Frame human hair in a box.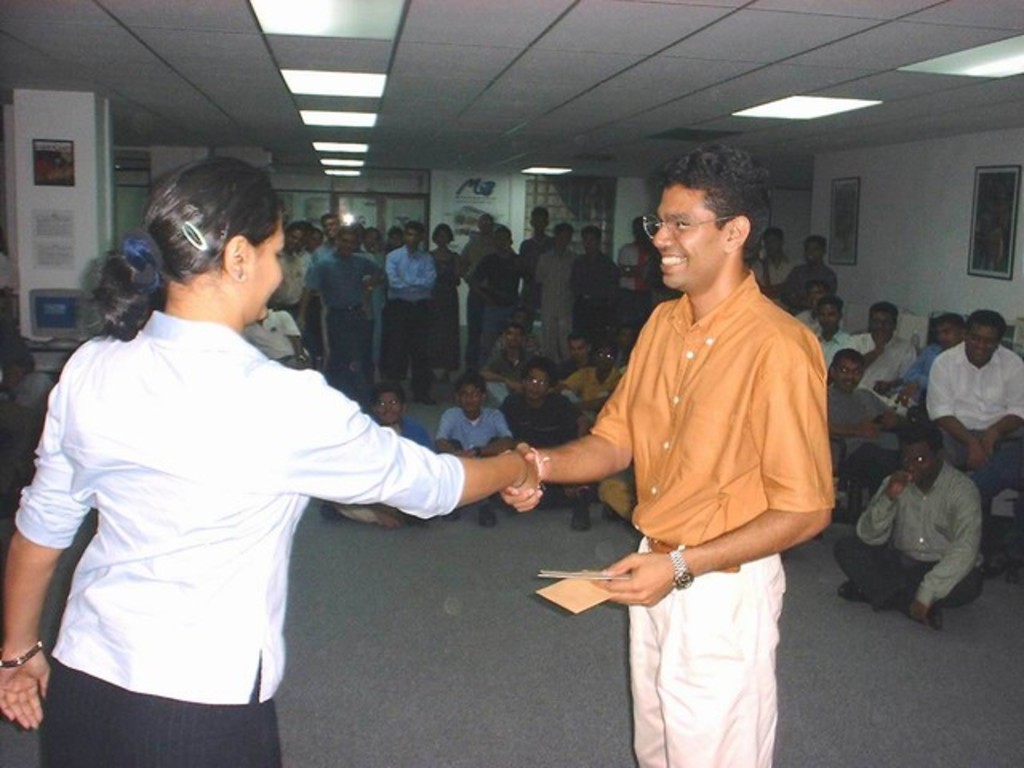
[left=595, top=341, right=619, bottom=357].
